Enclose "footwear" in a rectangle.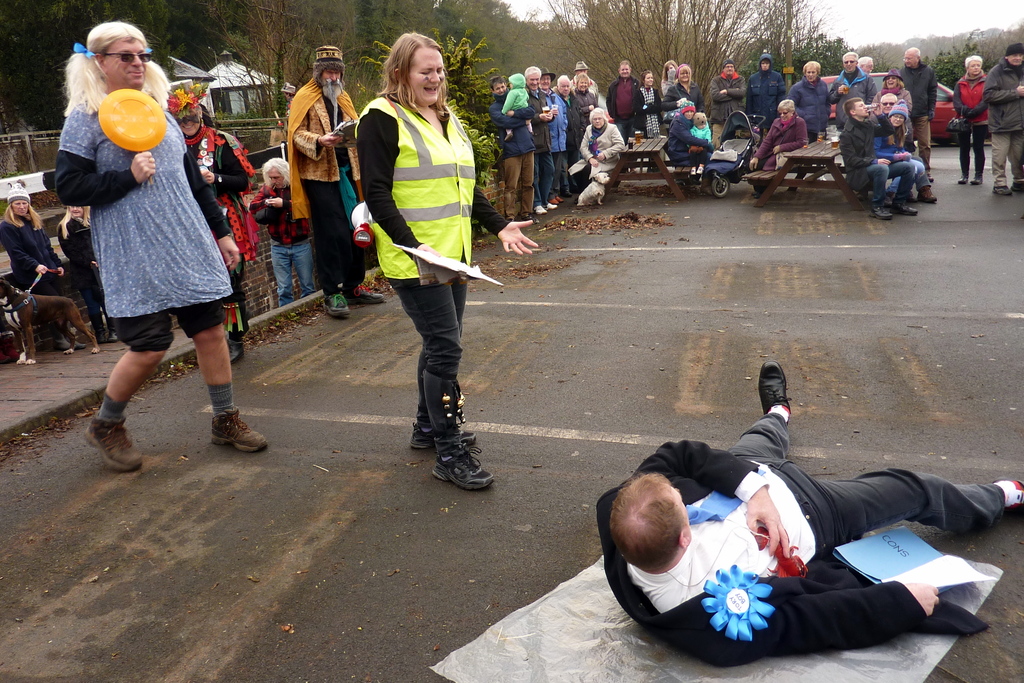
crop(956, 147, 971, 184).
